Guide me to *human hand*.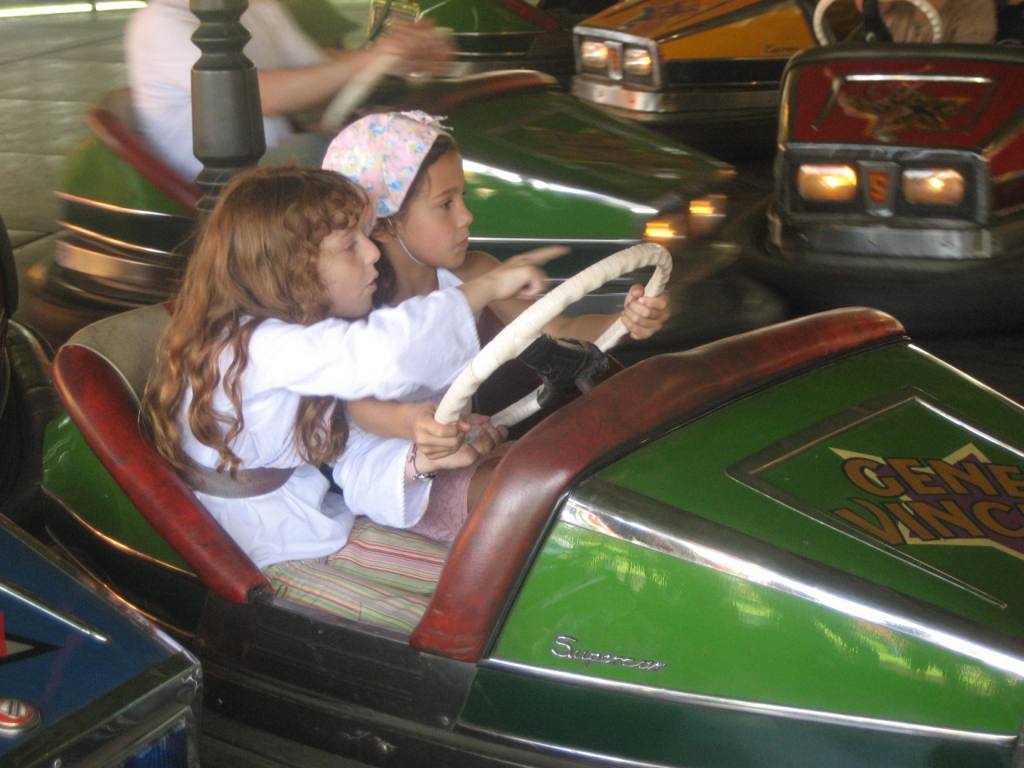
Guidance: x1=408 y1=397 x2=464 y2=458.
